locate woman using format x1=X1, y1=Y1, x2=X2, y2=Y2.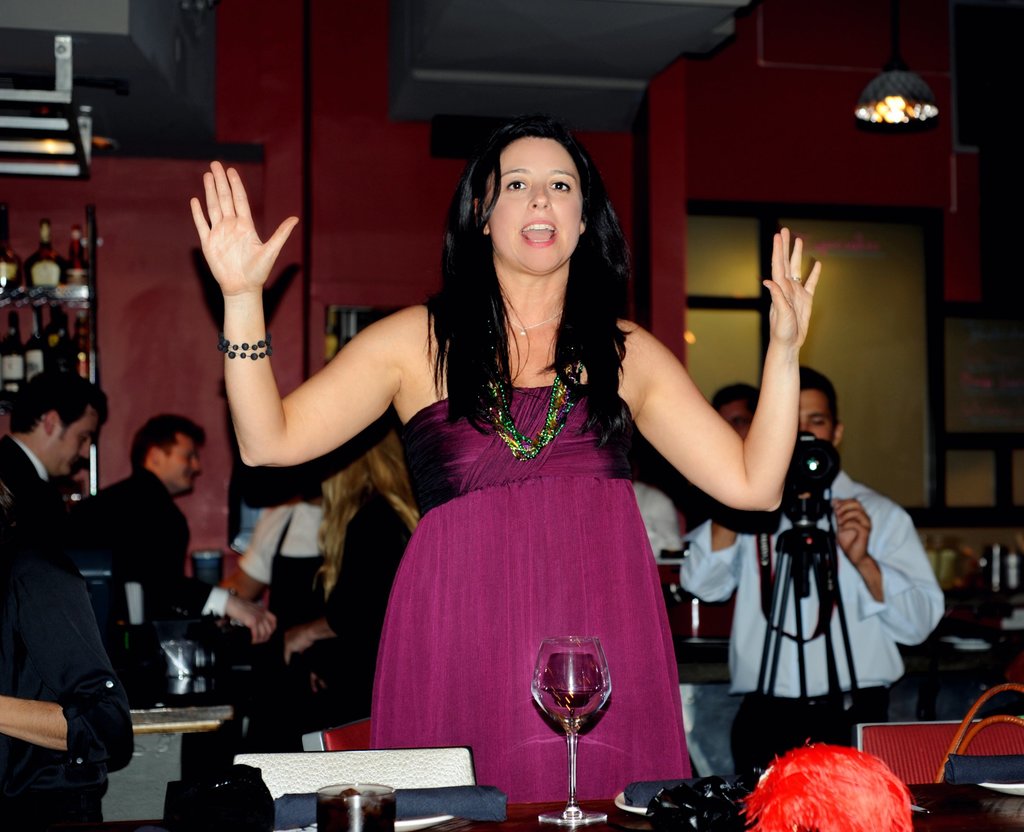
x1=280, y1=179, x2=764, y2=784.
